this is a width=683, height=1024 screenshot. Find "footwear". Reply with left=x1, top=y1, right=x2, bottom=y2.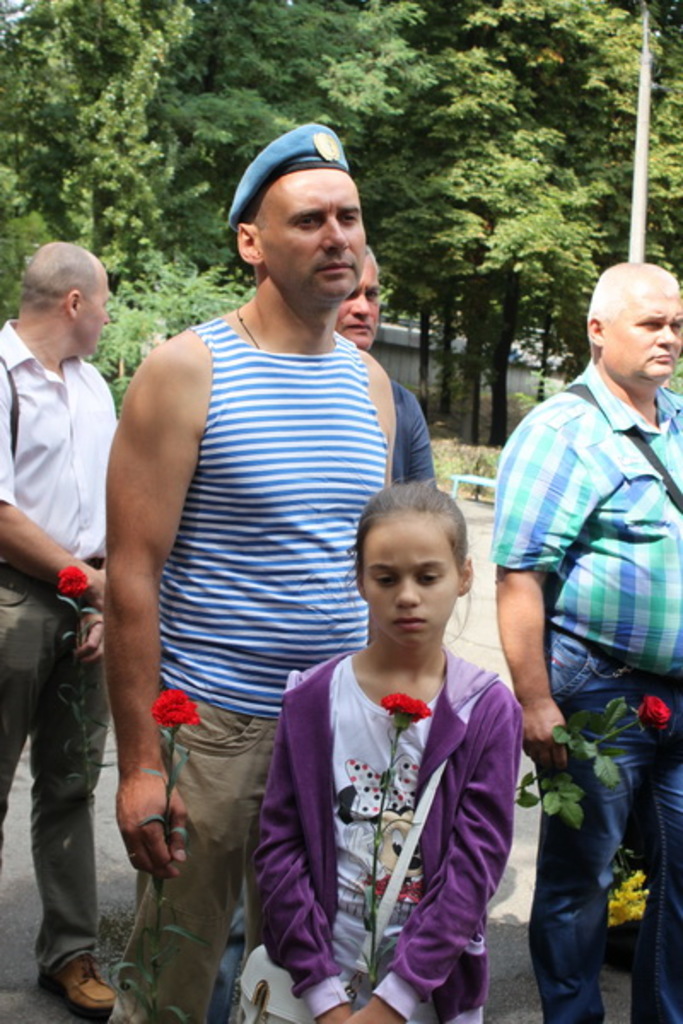
left=26, top=940, right=104, bottom=1012.
